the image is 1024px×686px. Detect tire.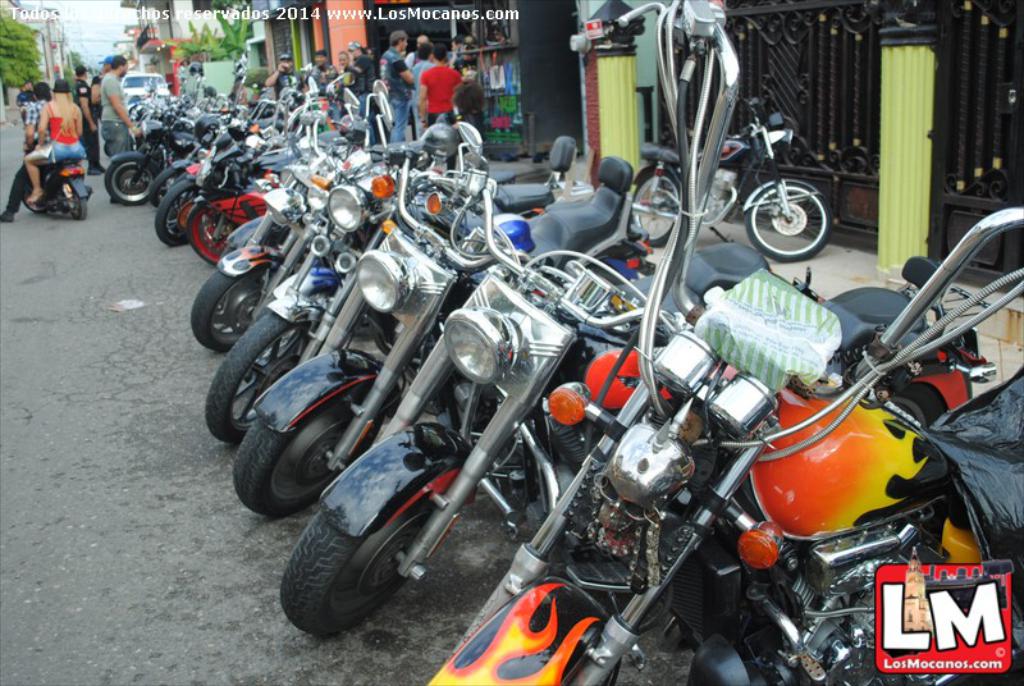
Detection: (27, 191, 47, 214).
